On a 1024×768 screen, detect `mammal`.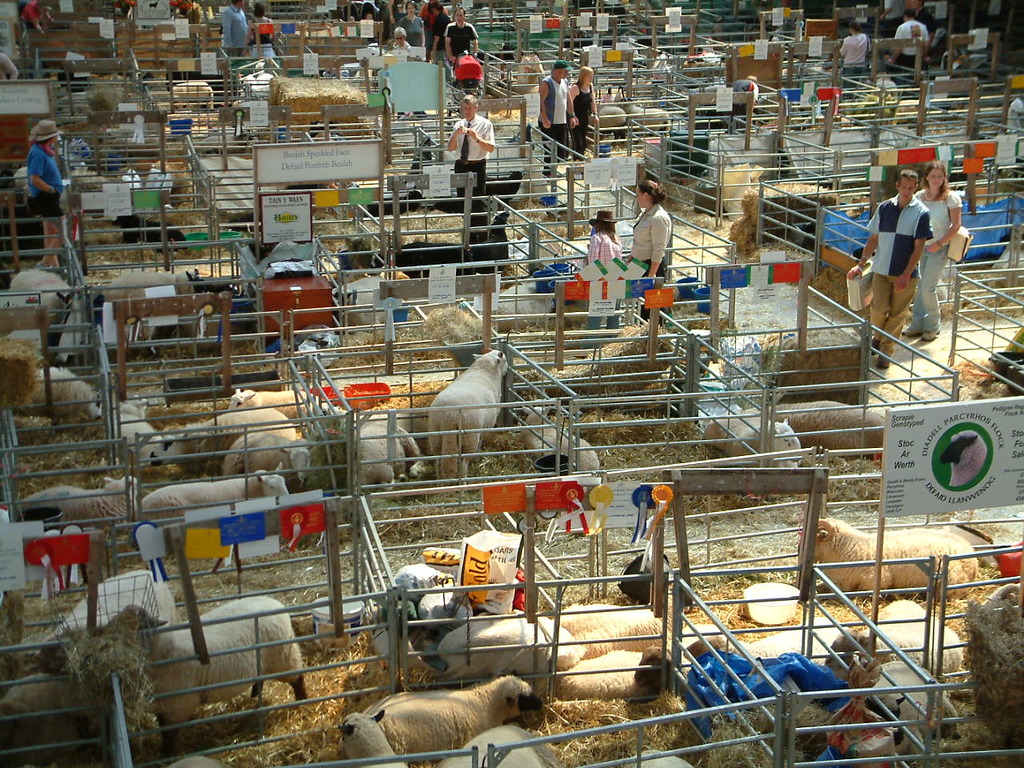
(771, 400, 898, 460).
